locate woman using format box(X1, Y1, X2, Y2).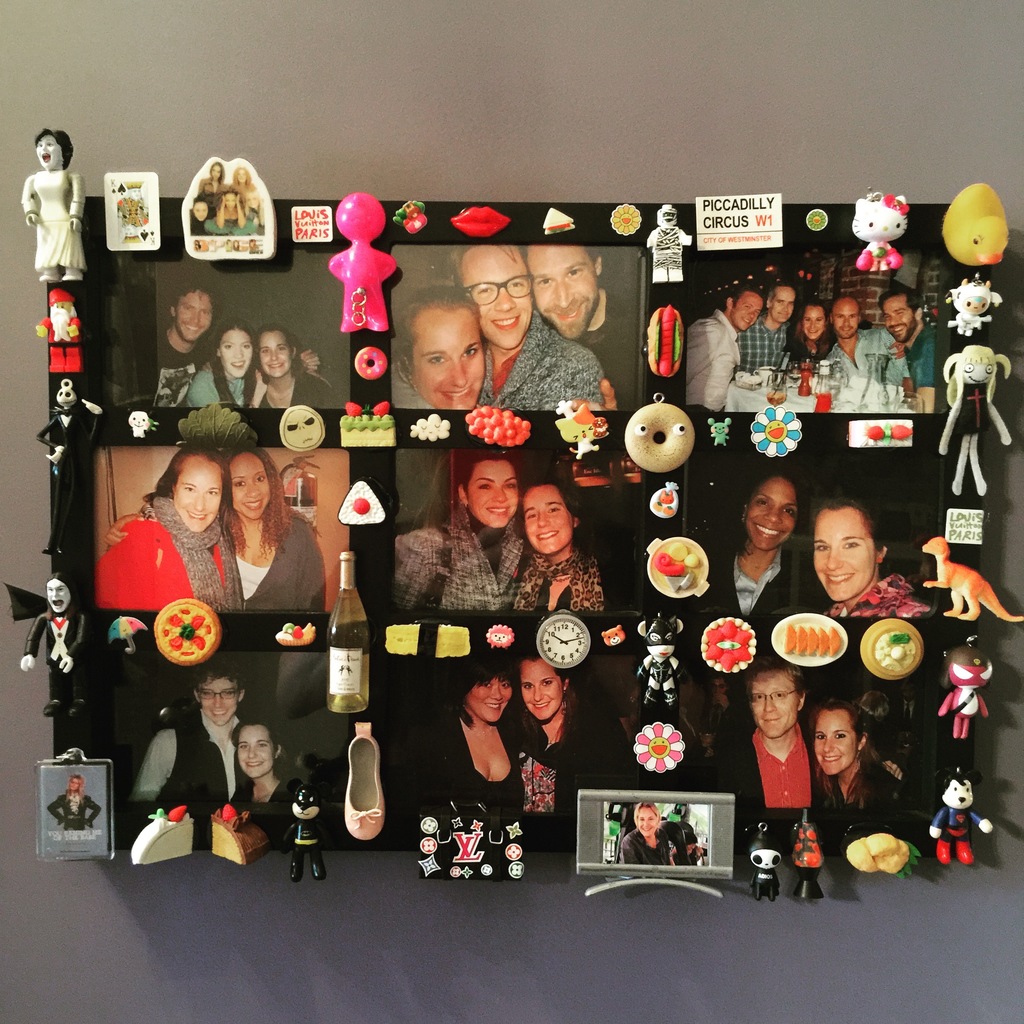
box(226, 712, 303, 849).
